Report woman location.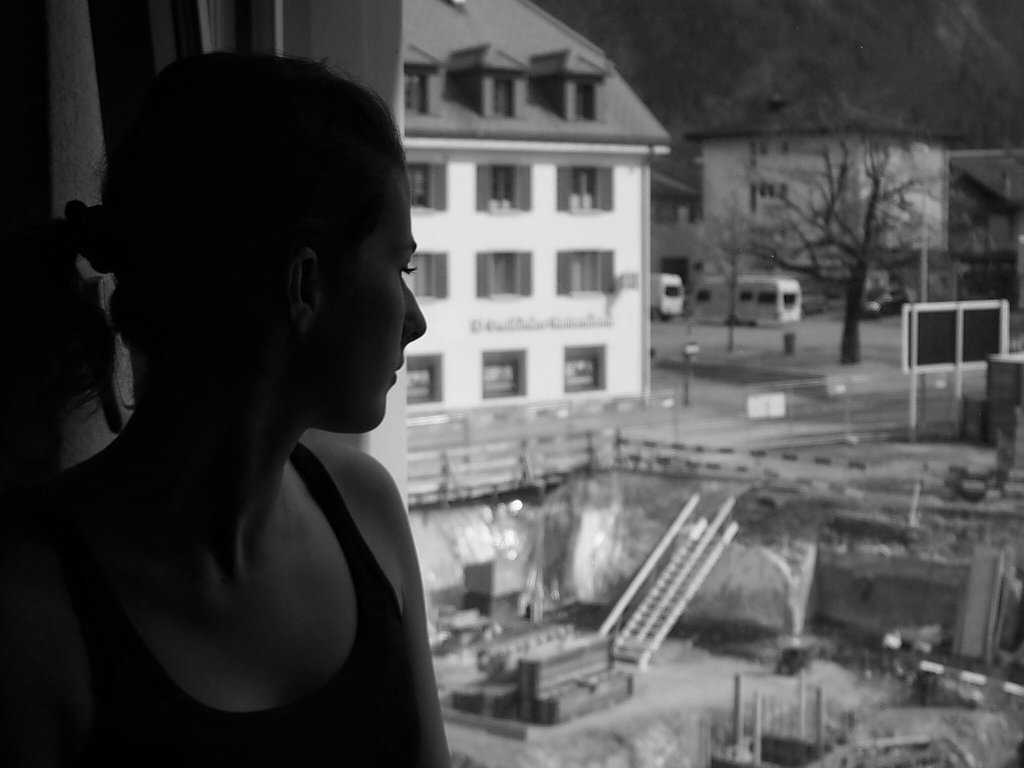
Report: [19,23,519,762].
